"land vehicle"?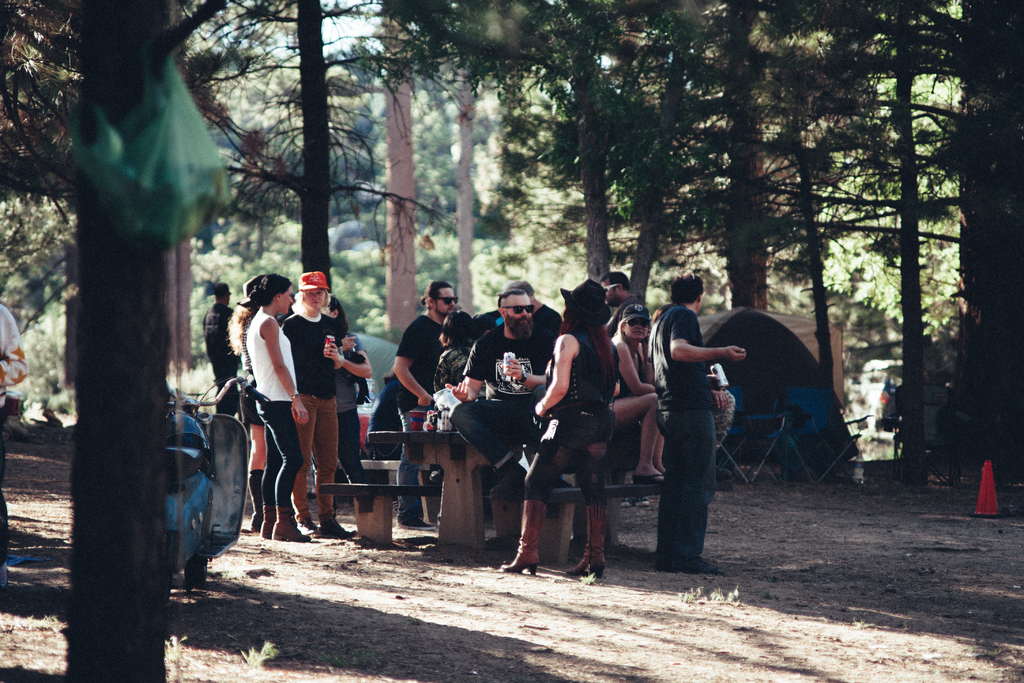
x1=161 y1=366 x2=252 y2=592
